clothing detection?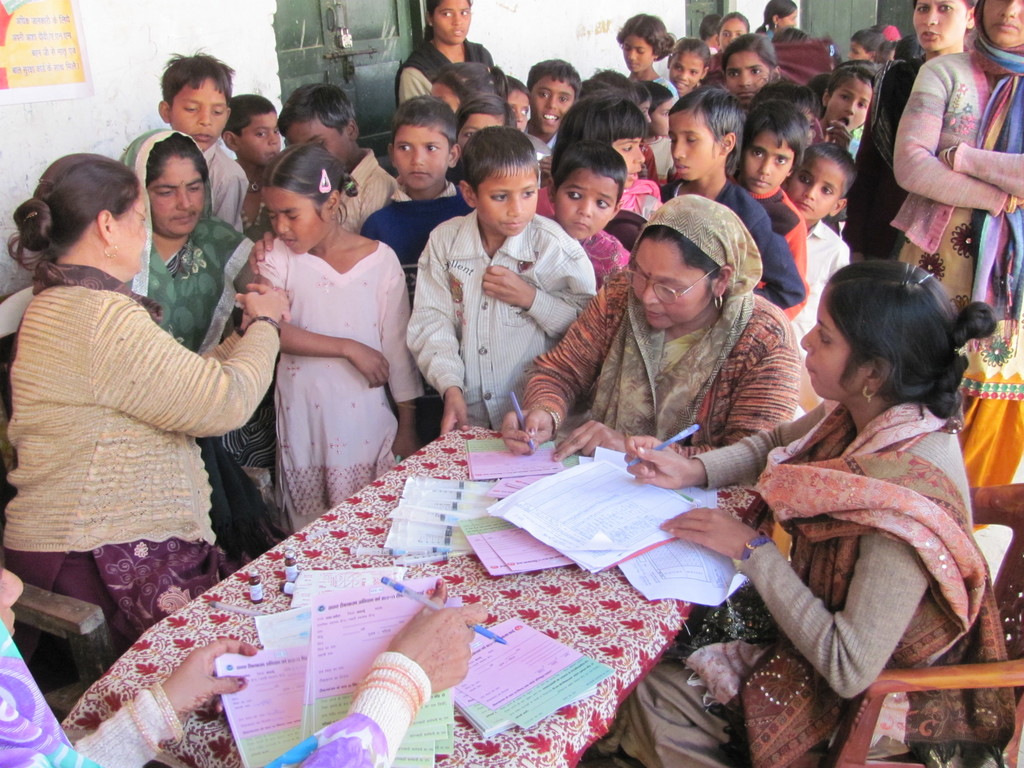
x1=4, y1=281, x2=303, y2=644
